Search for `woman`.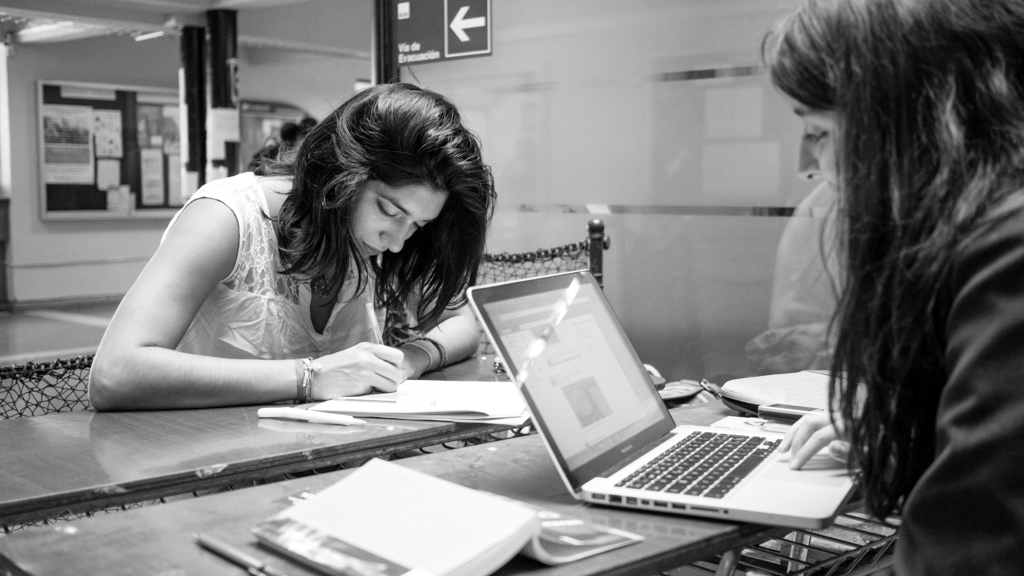
Found at <bbox>756, 0, 1023, 575</bbox>.
